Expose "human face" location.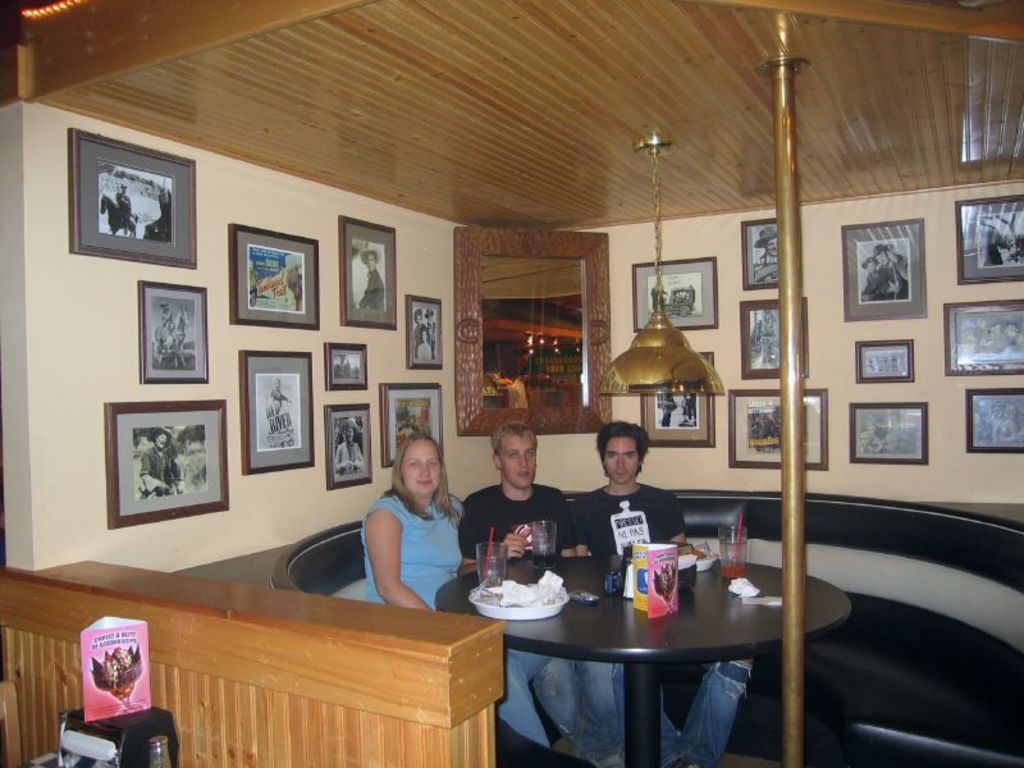
Exposed at {"left": 876, "top": 250, "right": 890, "bottom": 264}.
